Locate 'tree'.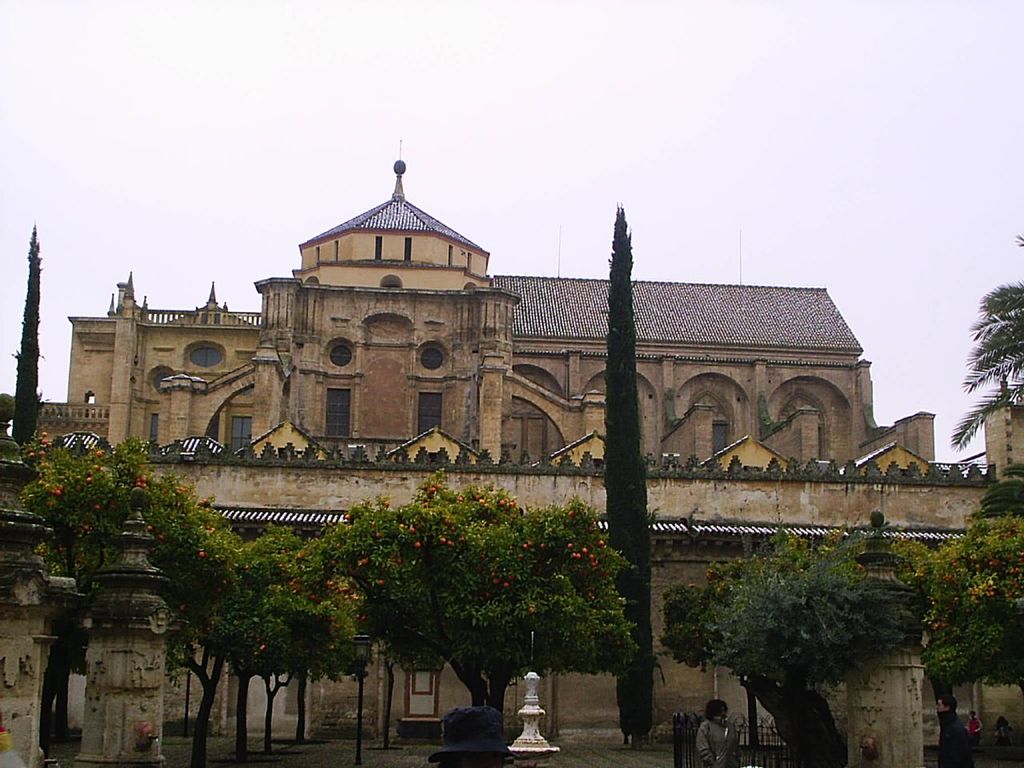
Bounding box: box(216, 536, 359, 751).
